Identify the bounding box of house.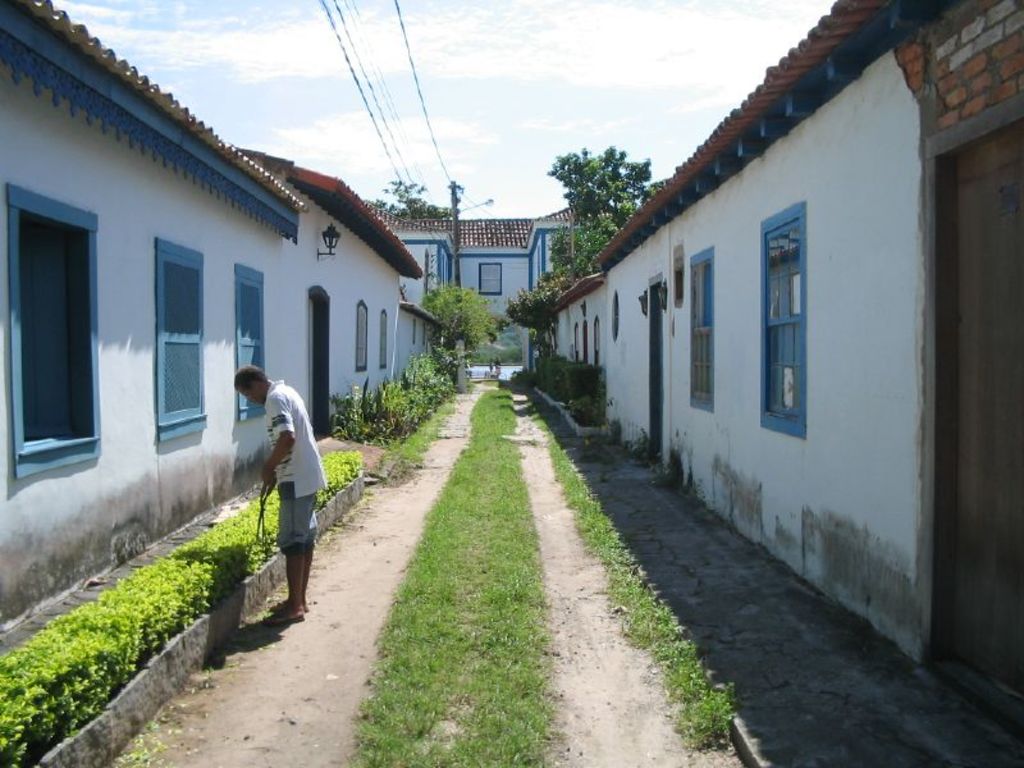
390/212/561/367.
